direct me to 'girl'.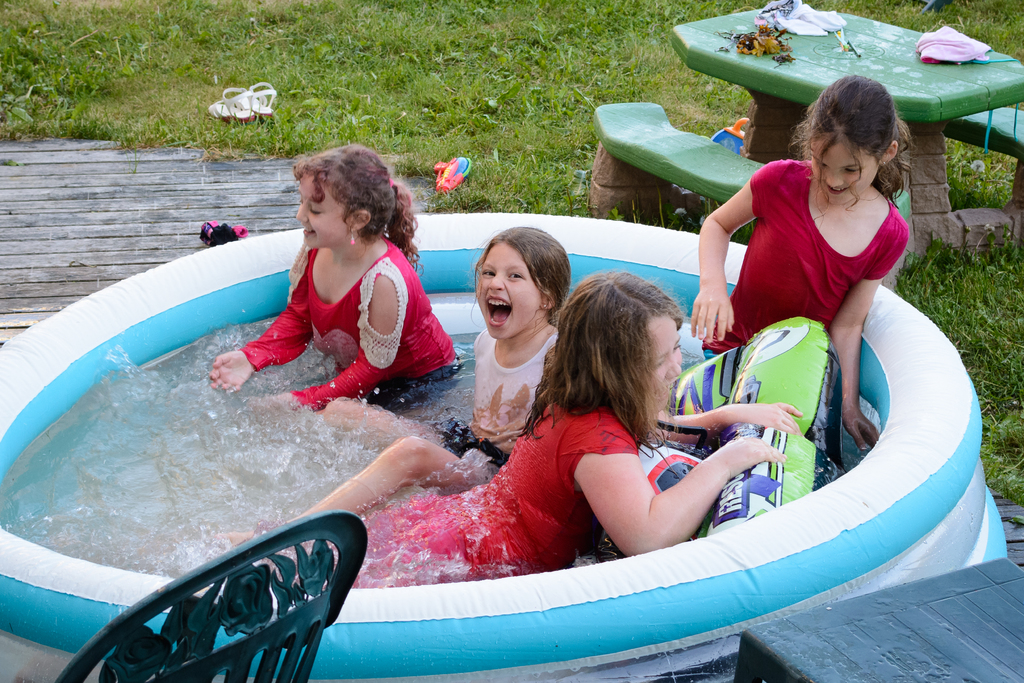
Direction: select_region(372, 272, 803, 579).
